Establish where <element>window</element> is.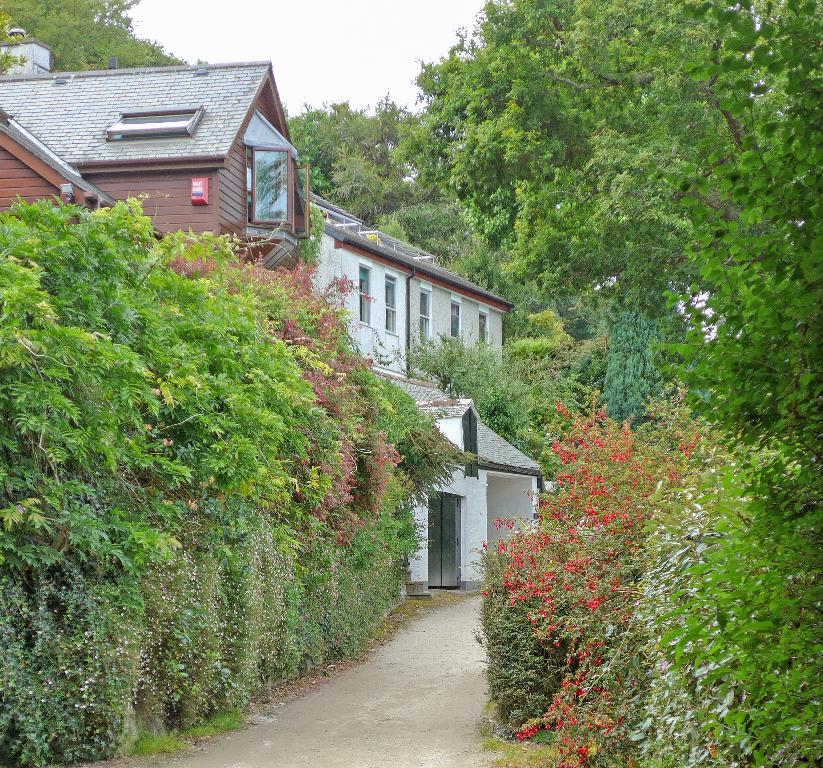
Established at pyautogui.locateOnScreen(416, 281, 433, 347).
